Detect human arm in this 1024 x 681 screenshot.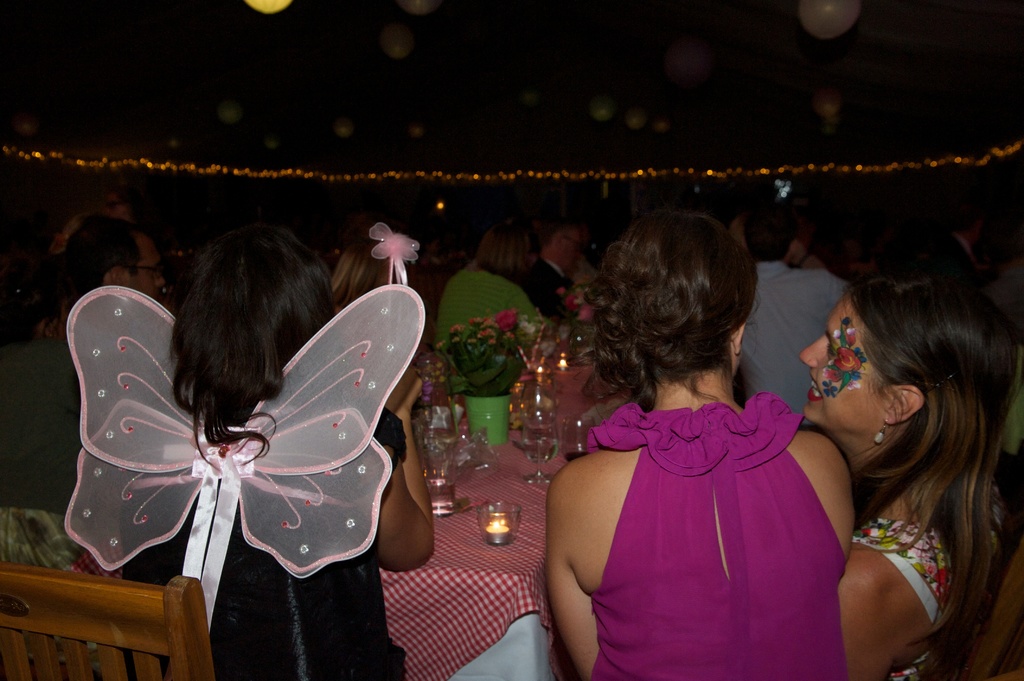
Detection: pyautogui.locateOnScreen(545, 484, 594, 678).
